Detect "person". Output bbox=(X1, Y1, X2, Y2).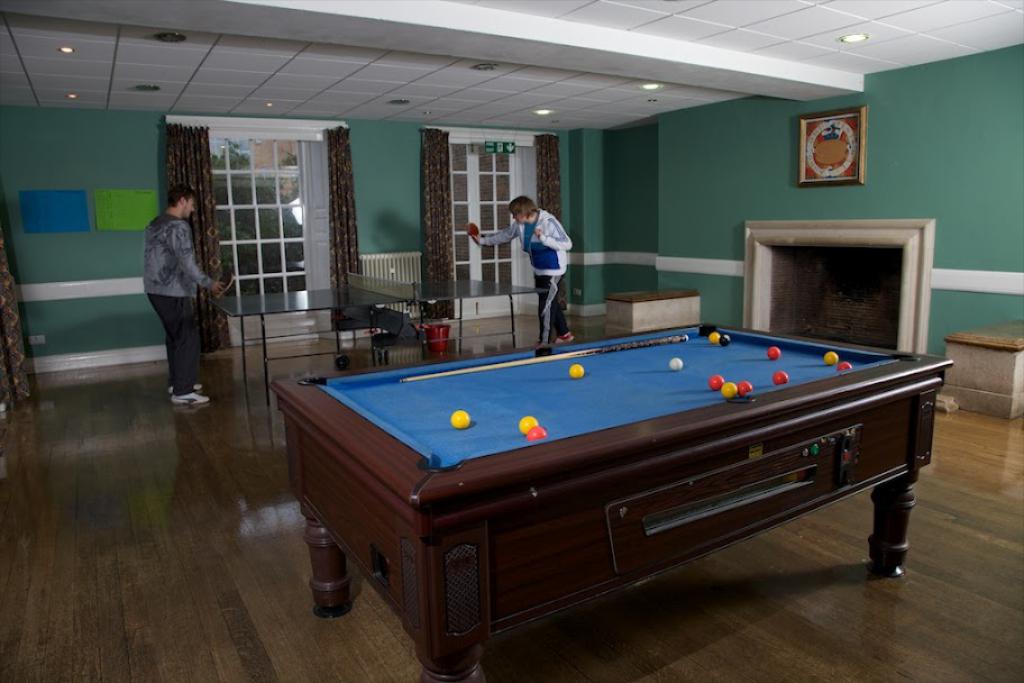
bbox=(137, 186, 238, 403).
